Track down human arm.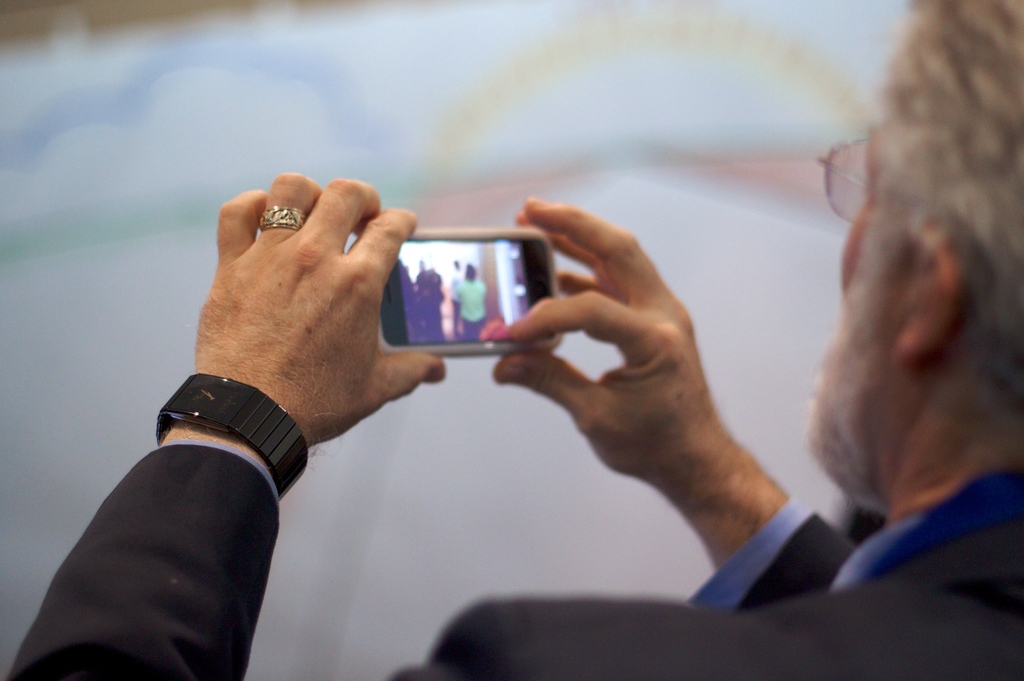
Tracked to Rect(3, 168, 503, 680).
